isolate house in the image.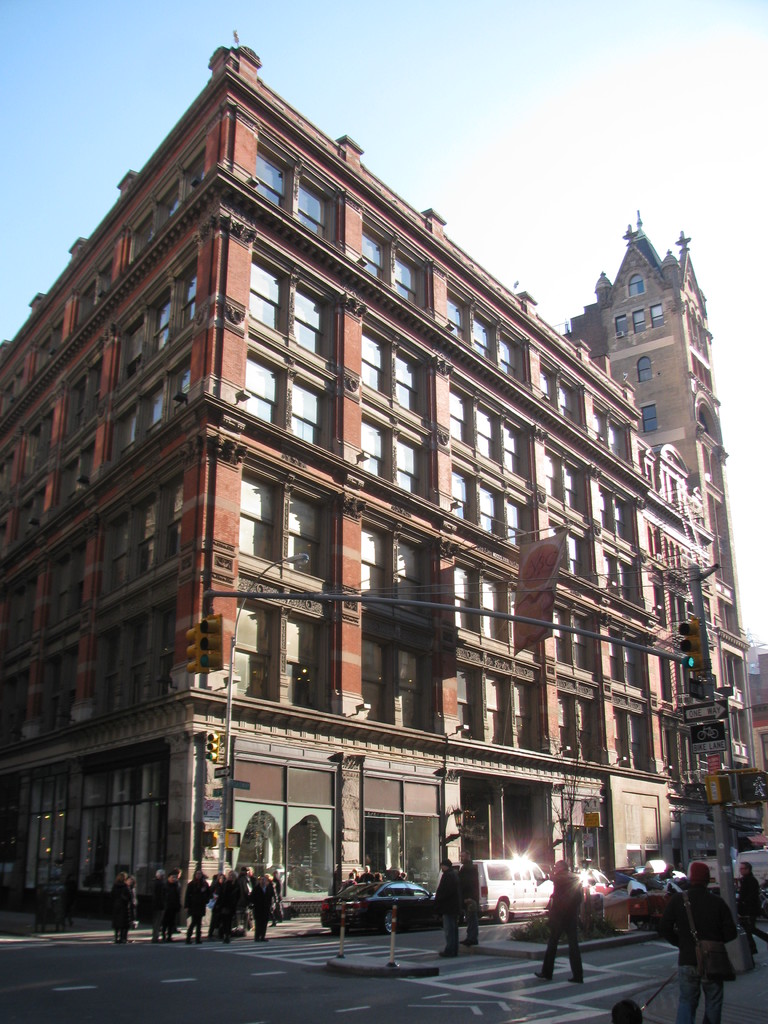
Isolated region: left=0, top=33, right=752, bottom=930.
